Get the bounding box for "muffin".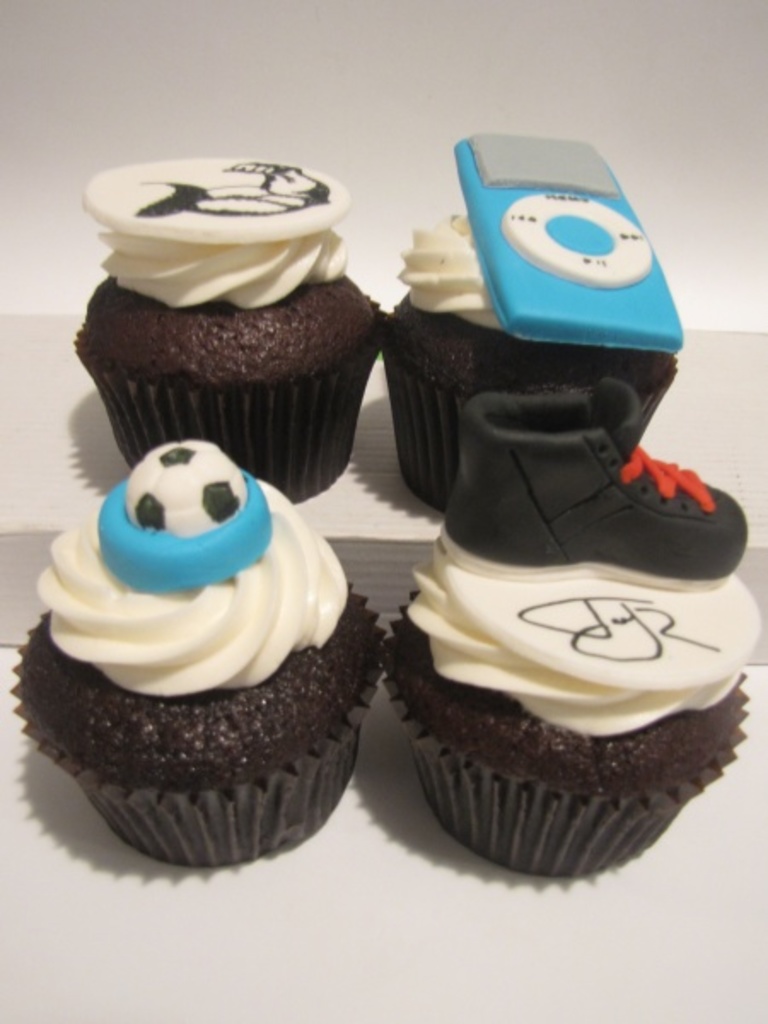
{"left": 55, "top": 155, "right": 391, "bottom": 505}.
